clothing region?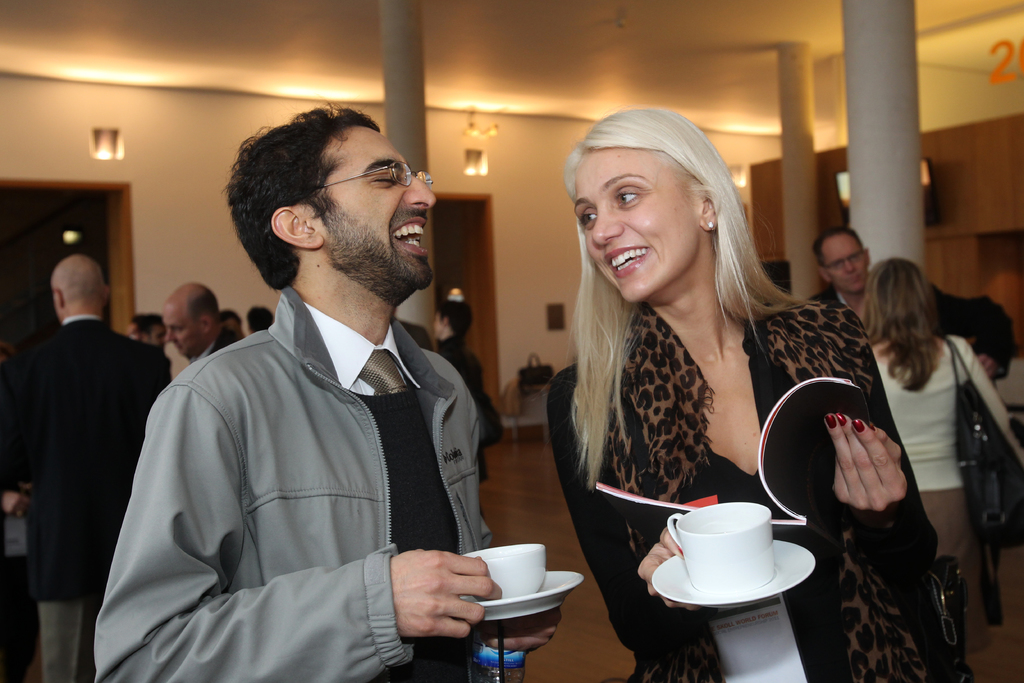
x1=92 y1=285 x2=492 y2=682
